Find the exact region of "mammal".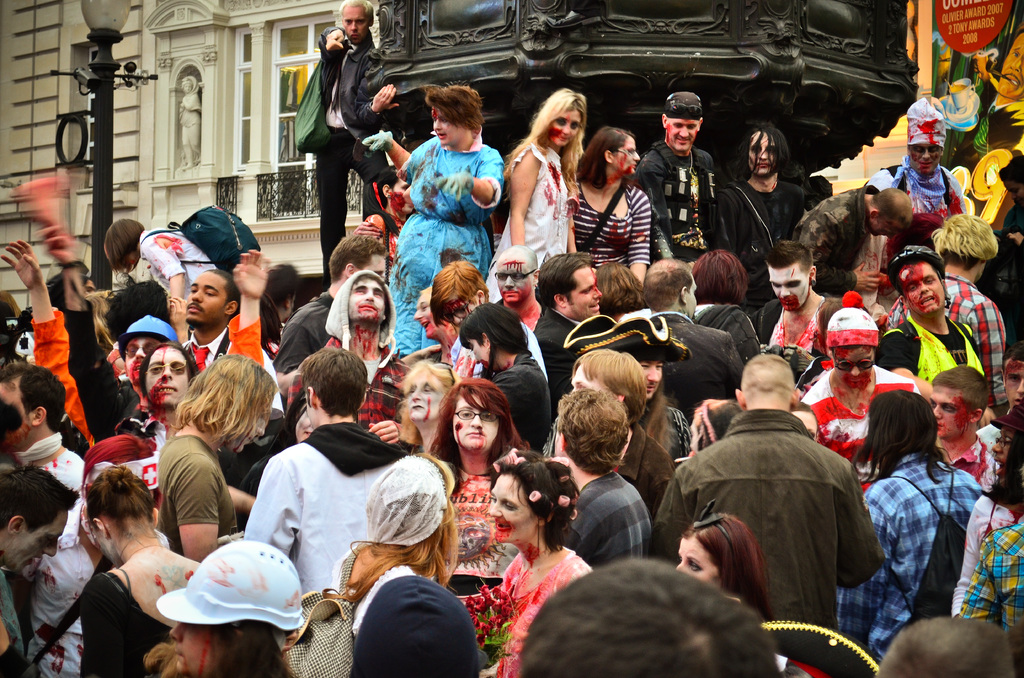
Exact region: 879/243/998/421.
